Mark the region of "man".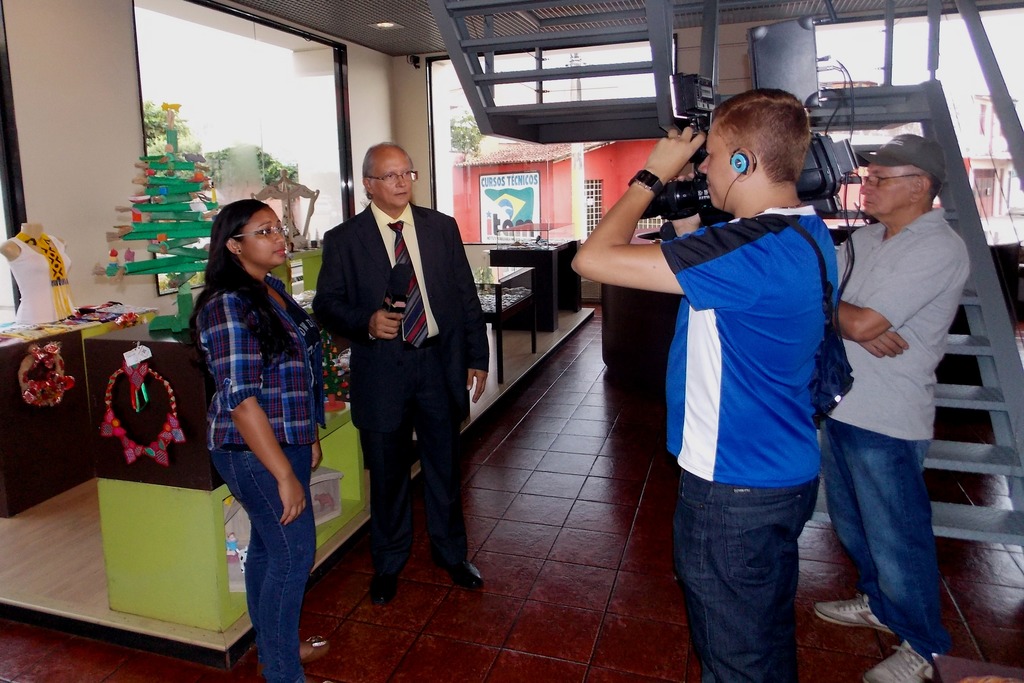
Region: Rect(312, 140, 488, 604).
